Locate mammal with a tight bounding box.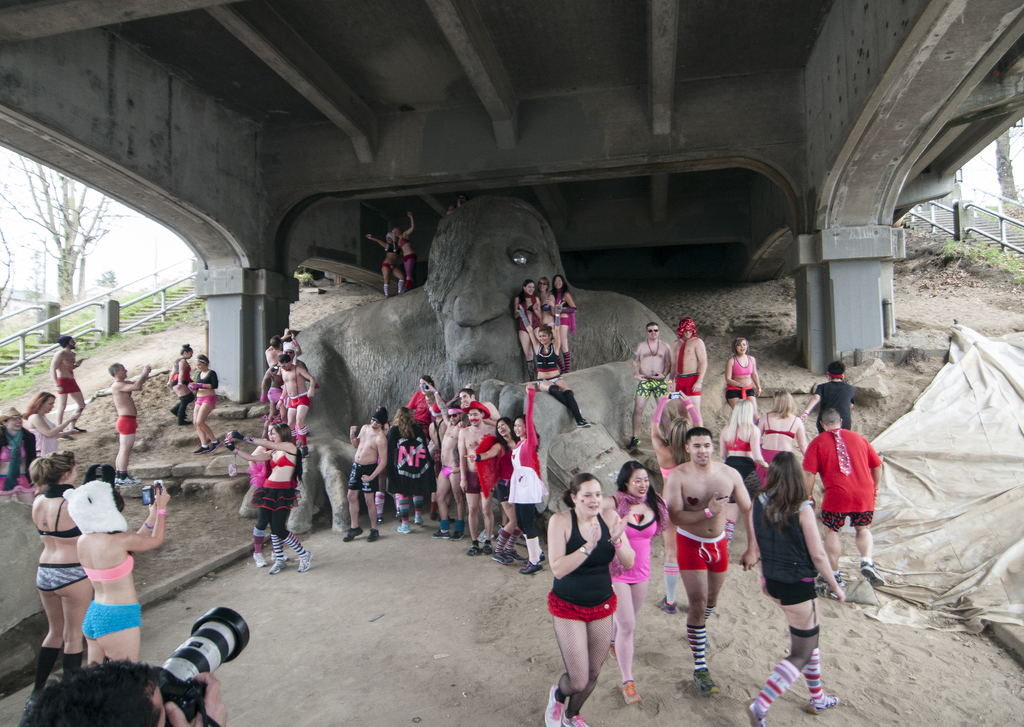
box=[24, 390, 86, 467].
